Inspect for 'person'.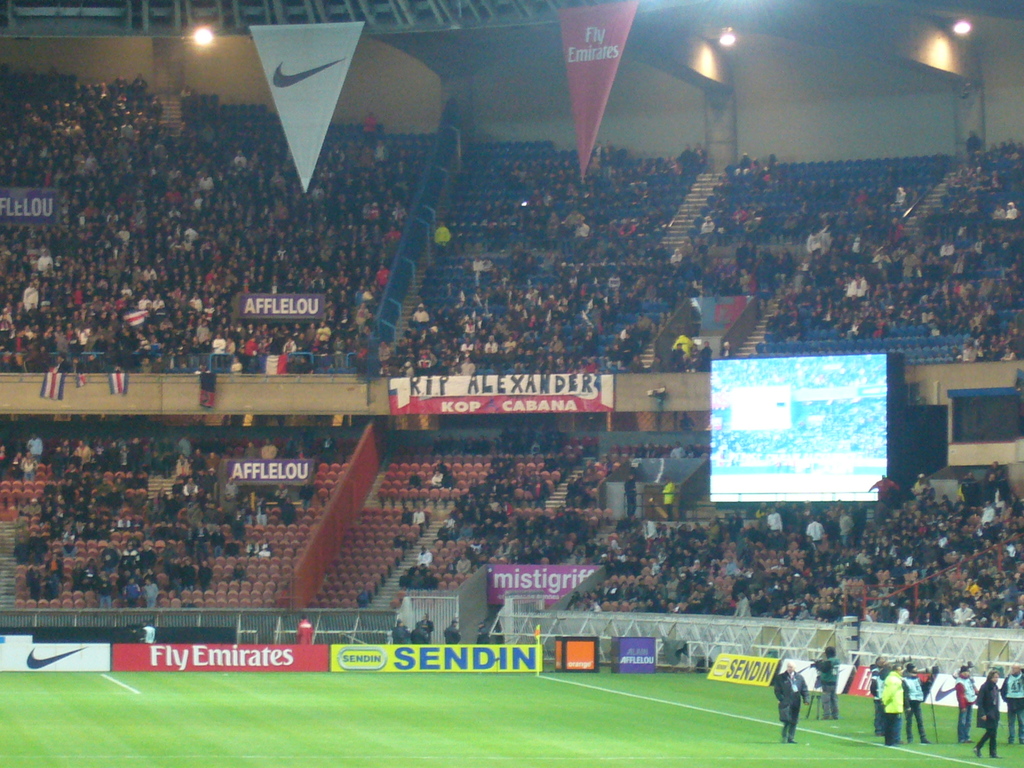
Inspection: detection(810, 650, 843, 717).
